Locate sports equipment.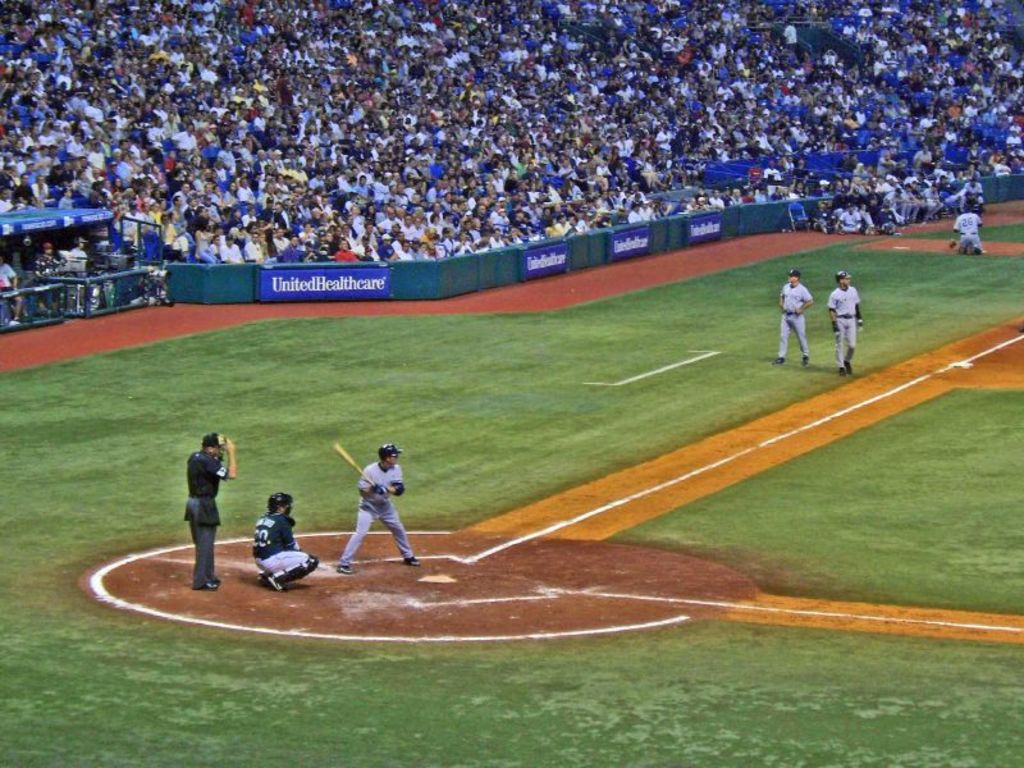
Bounding box: rect(269, 493, 296, 518).
